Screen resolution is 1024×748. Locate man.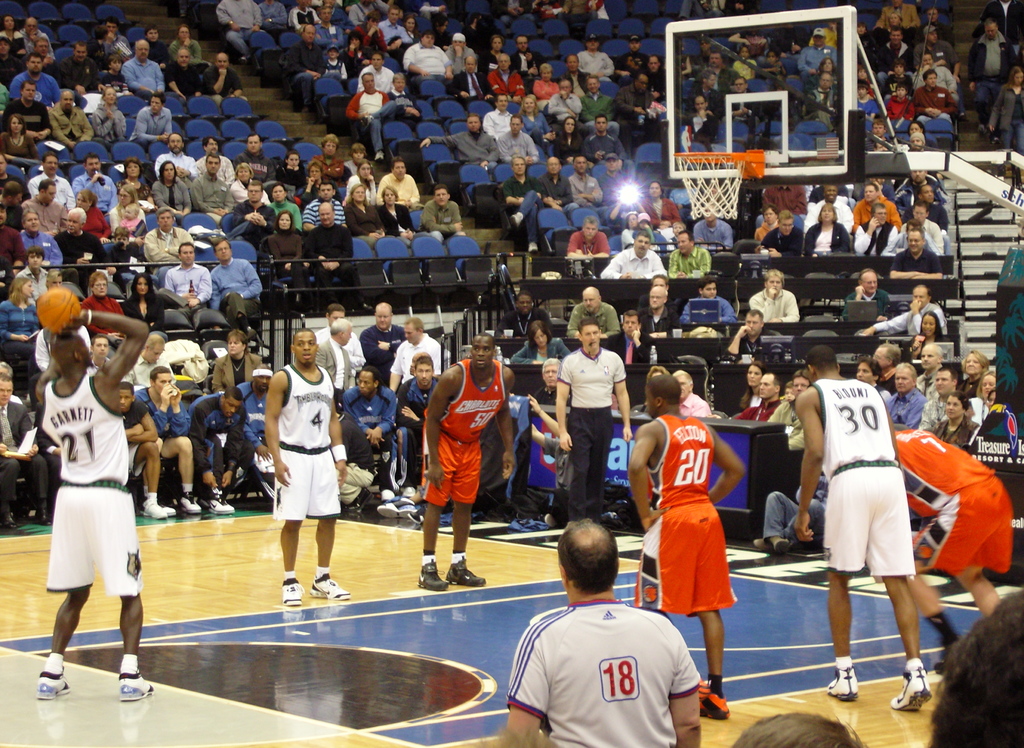
select_region(445, 56, 493, 103).
